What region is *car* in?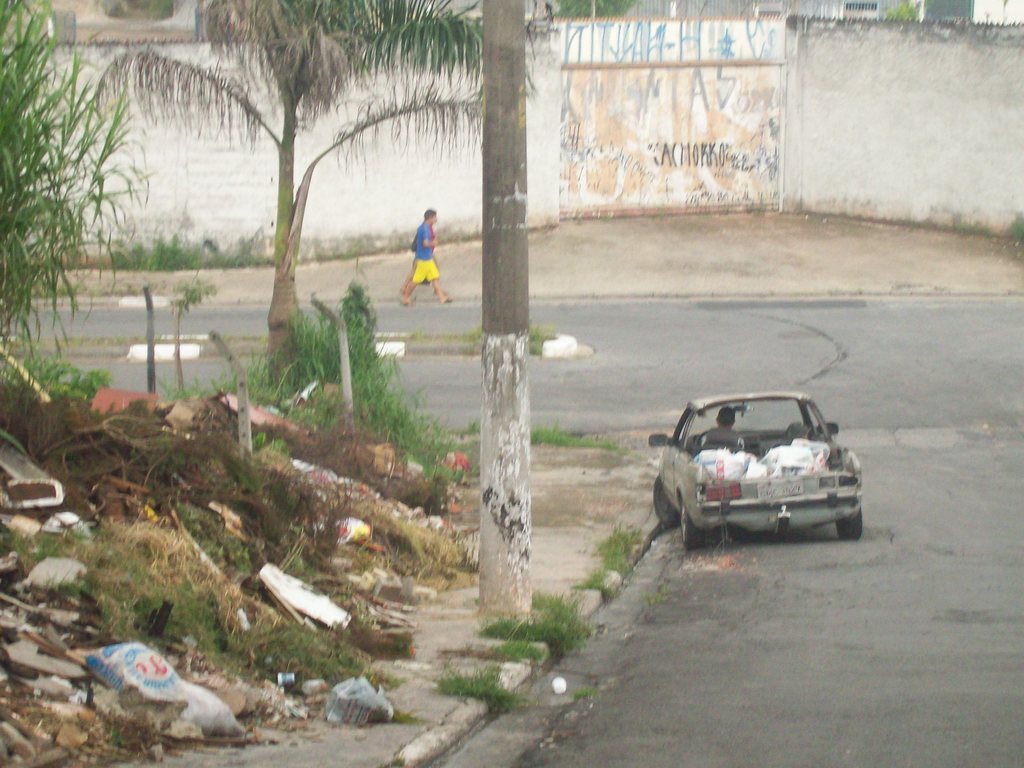
locate(652, 386, 867, 549).
